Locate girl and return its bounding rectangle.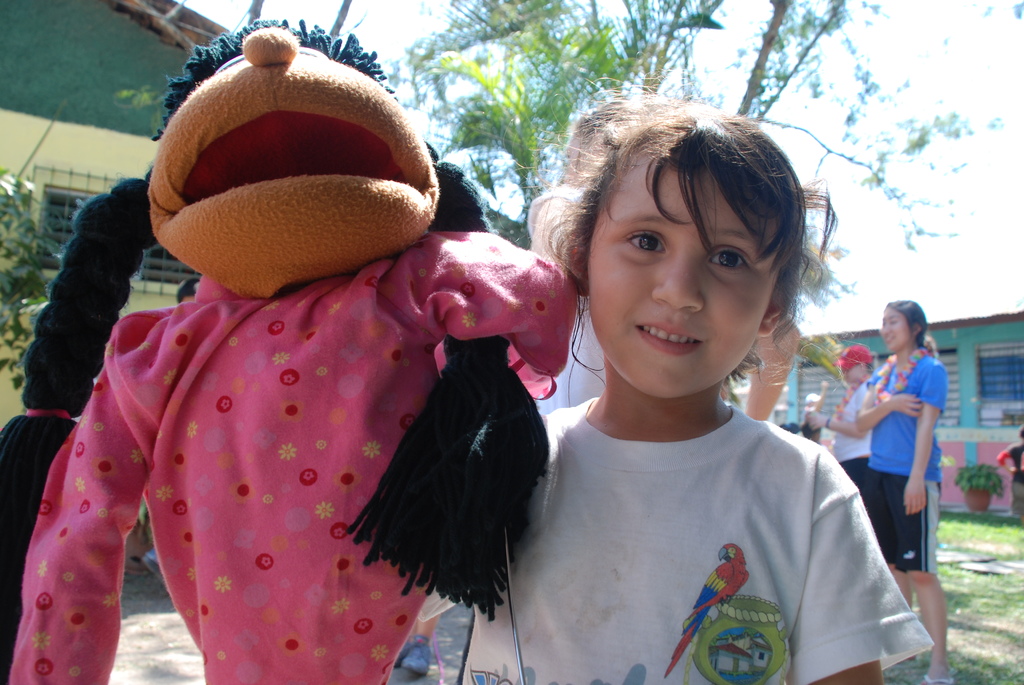
bbox(396, 83, 935, 684).
